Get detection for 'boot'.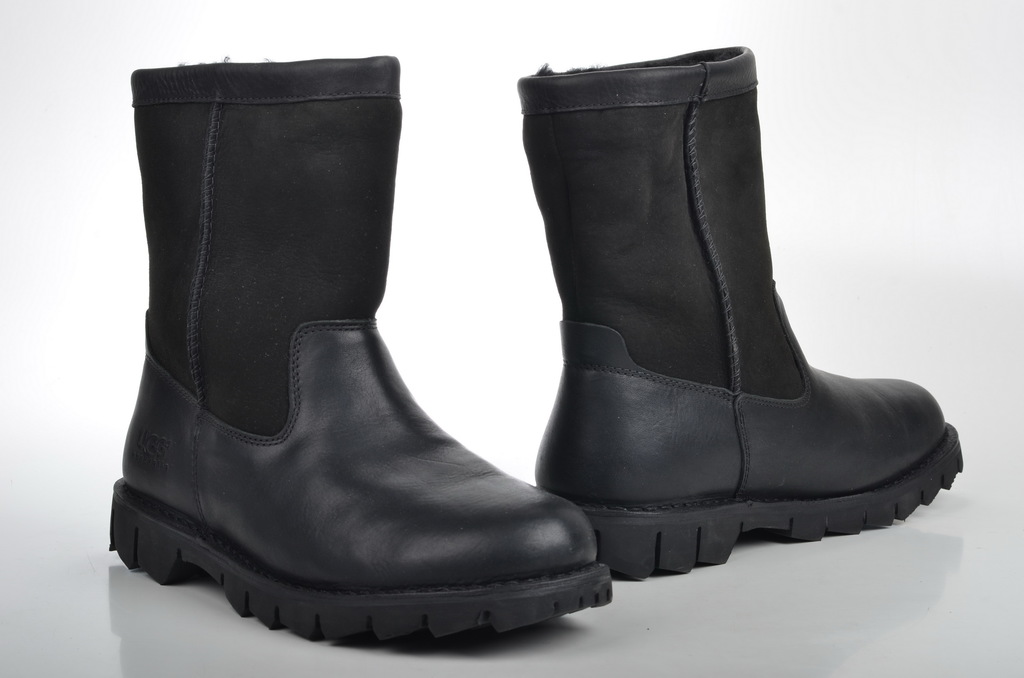
Detection: bbox(534, 40, 965, 585).
